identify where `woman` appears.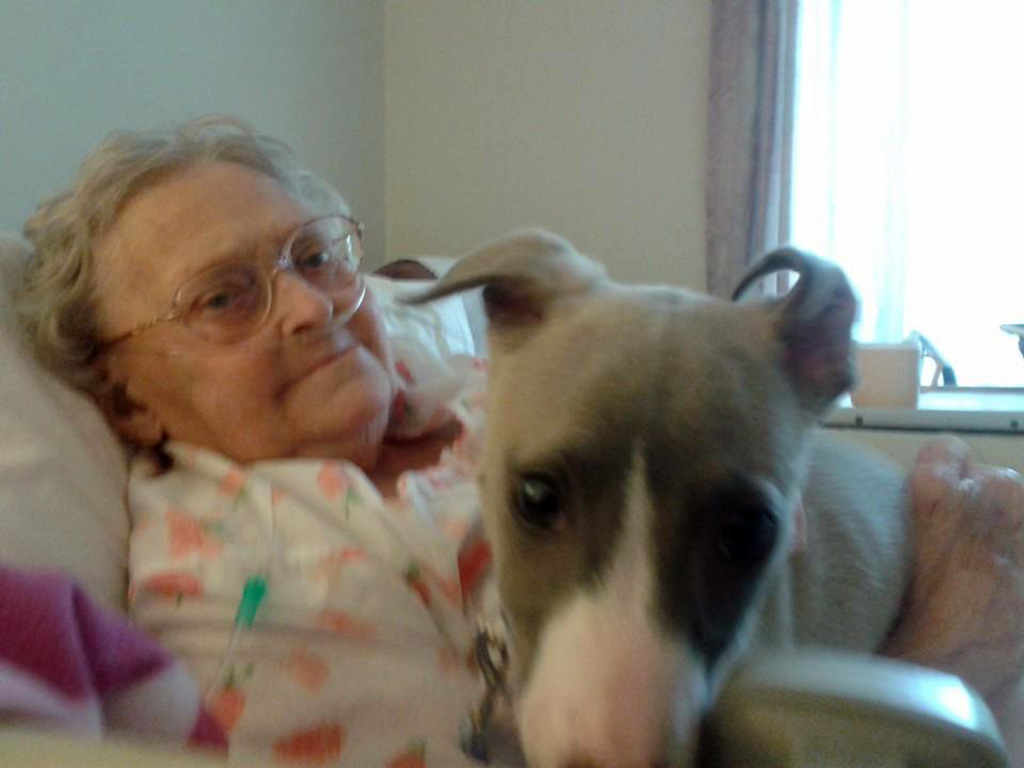
Appears at select_region(14, 103, 1023, 767).
